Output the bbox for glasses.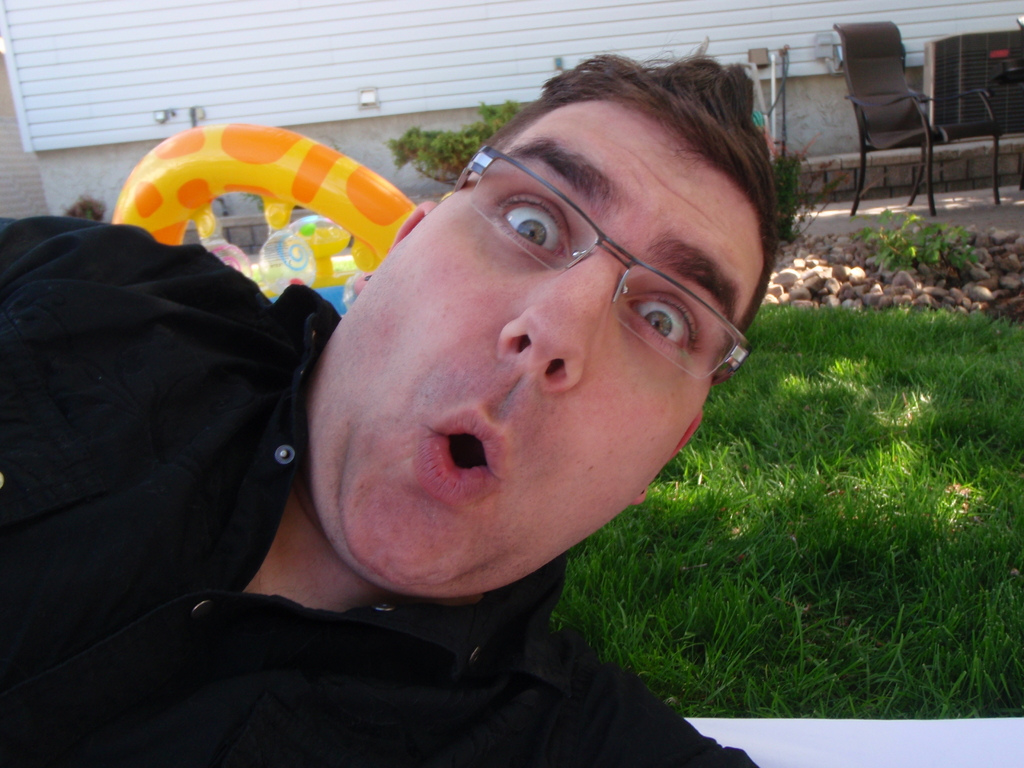
(456, 145, 754, 384).
